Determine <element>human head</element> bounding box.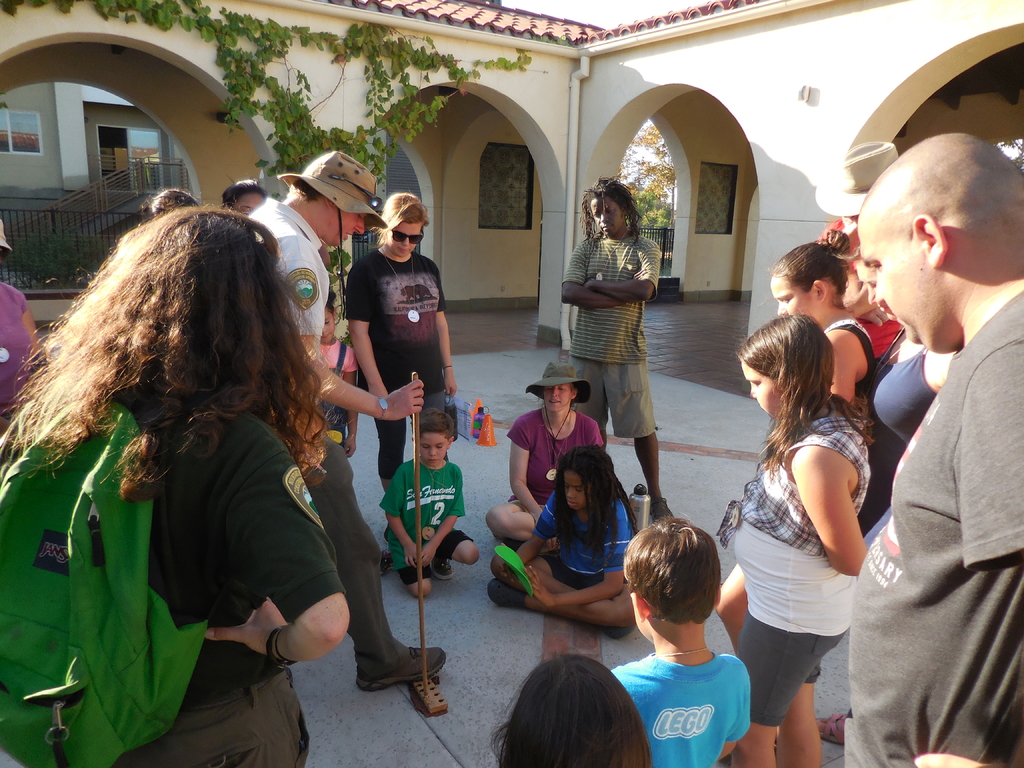
Determined: detection(542, 358, 578, 412).
